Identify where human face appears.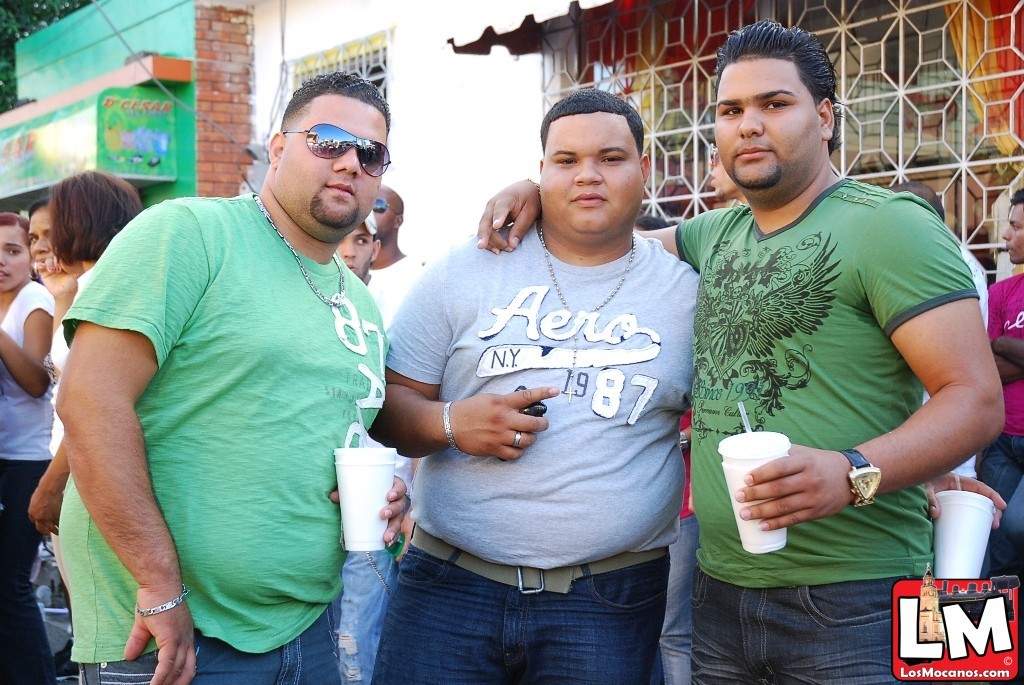
Appears at <region>714, 65, 821, 194</region>.
